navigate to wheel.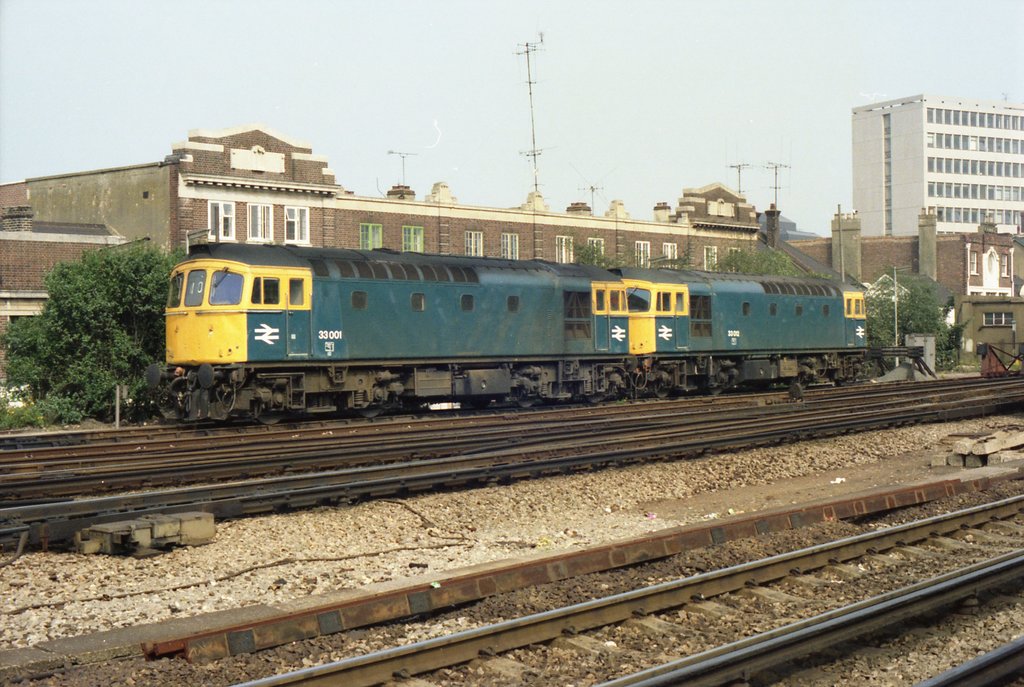
Navigation target: detection(260, 413, 277, 430).
